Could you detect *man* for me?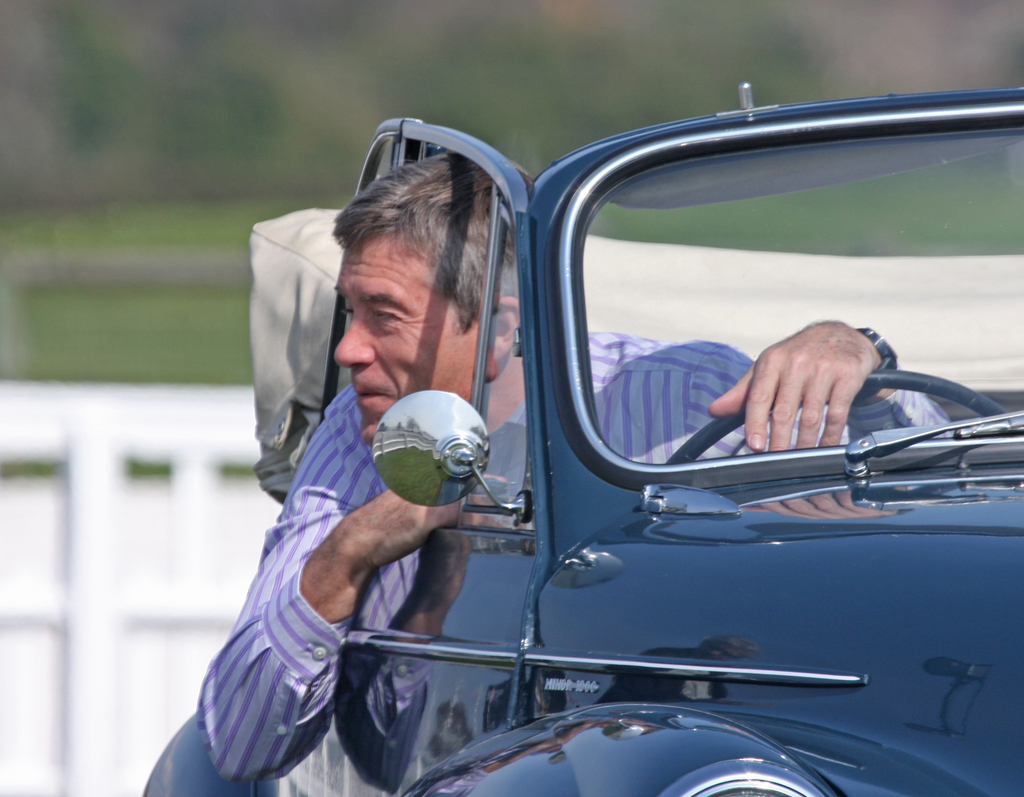
Detection result: (x1=196, y1=148, x2=957, y2=791).
